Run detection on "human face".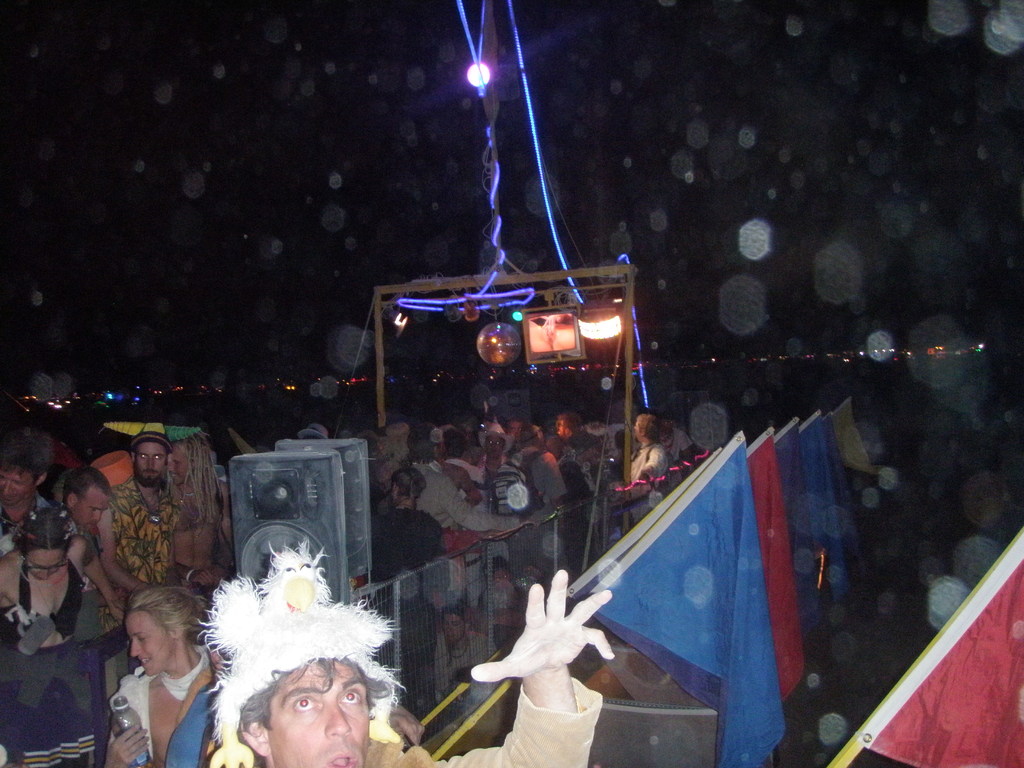
Result: <bbox>632, 421, 639, 442</bbox>.
